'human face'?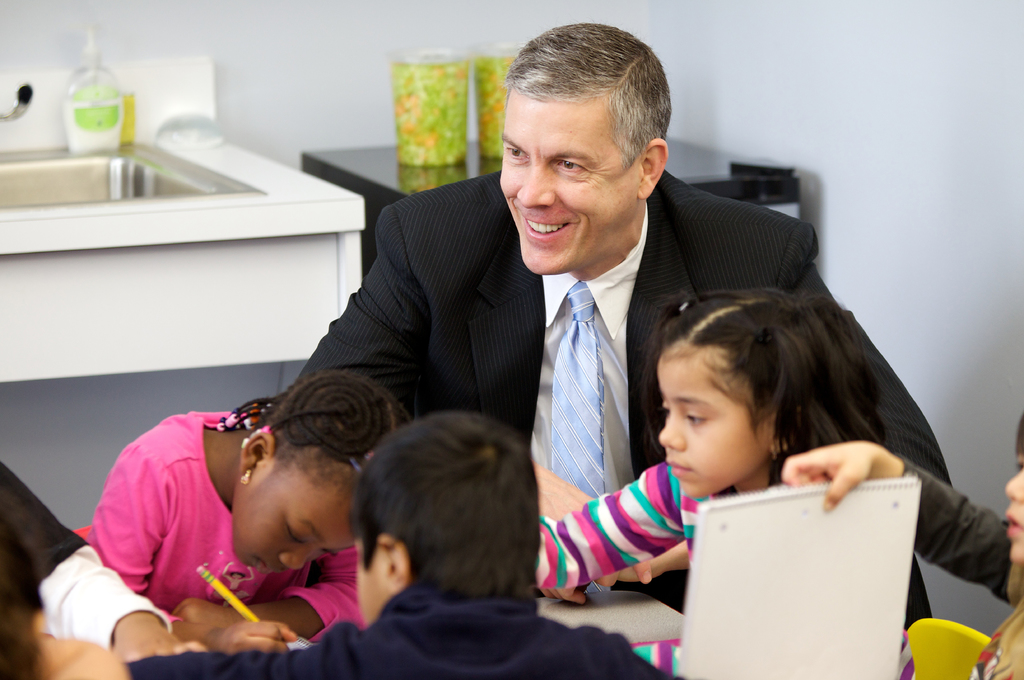
crop(1005, 450, 1023, 557)
